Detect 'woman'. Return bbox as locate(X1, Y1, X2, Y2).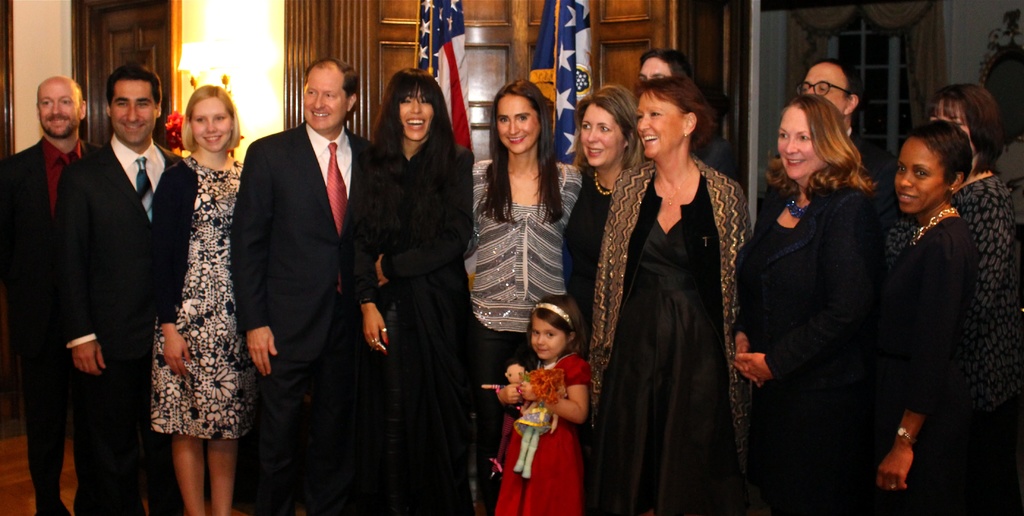
locate(876, 117, 986, 515).
